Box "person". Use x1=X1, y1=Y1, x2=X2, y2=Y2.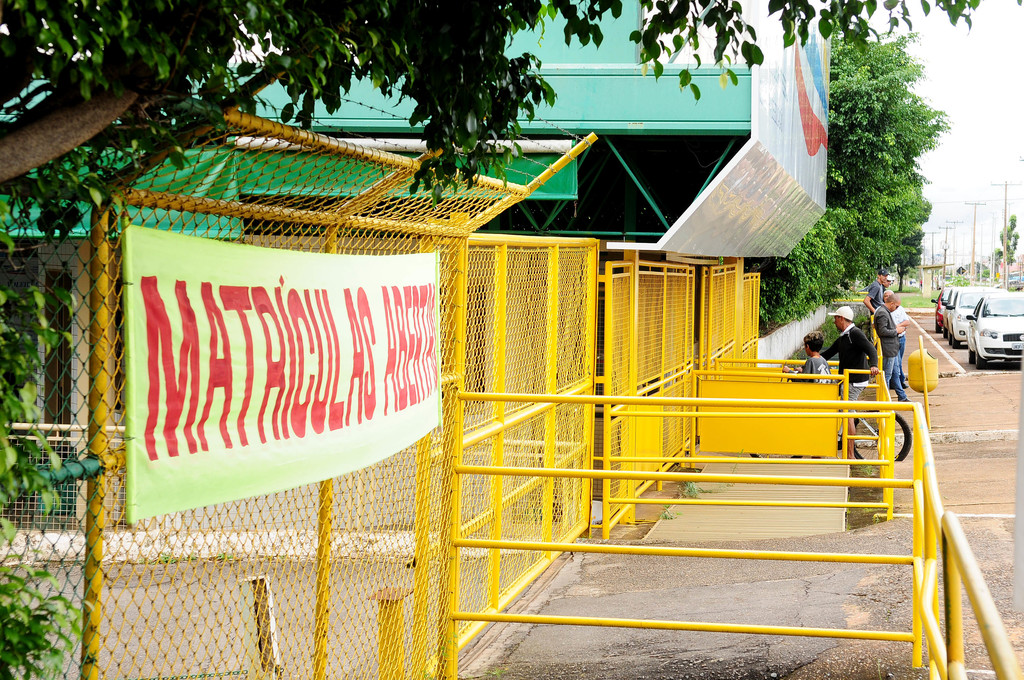
x1=869, y1=268, x2=891, y2=309.
